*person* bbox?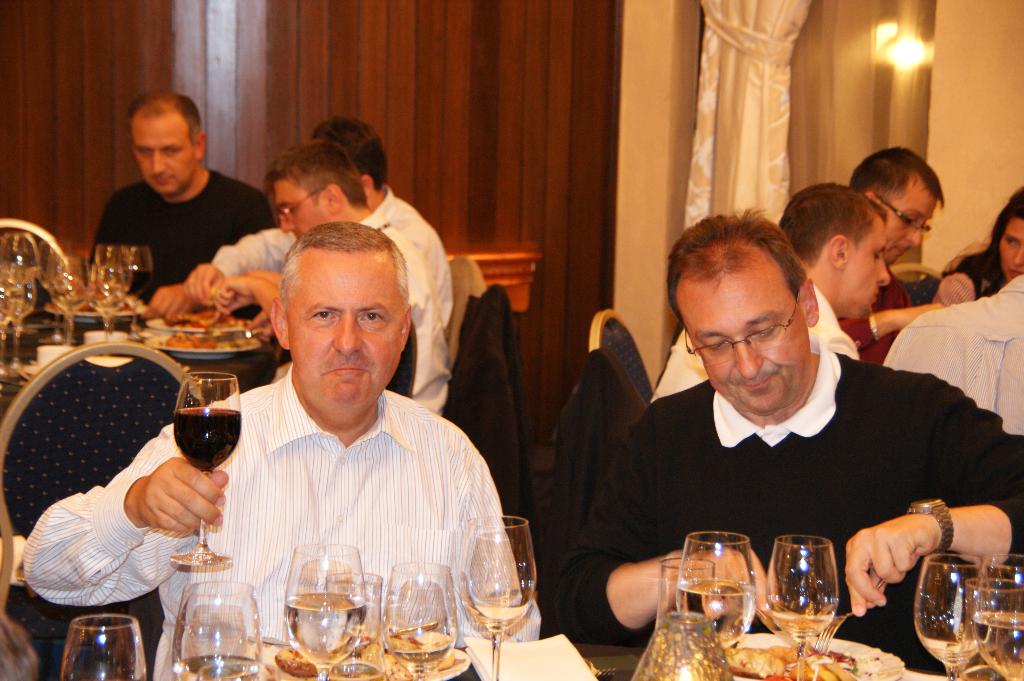
<bbox>840, 145, 951, 367</bbox>
